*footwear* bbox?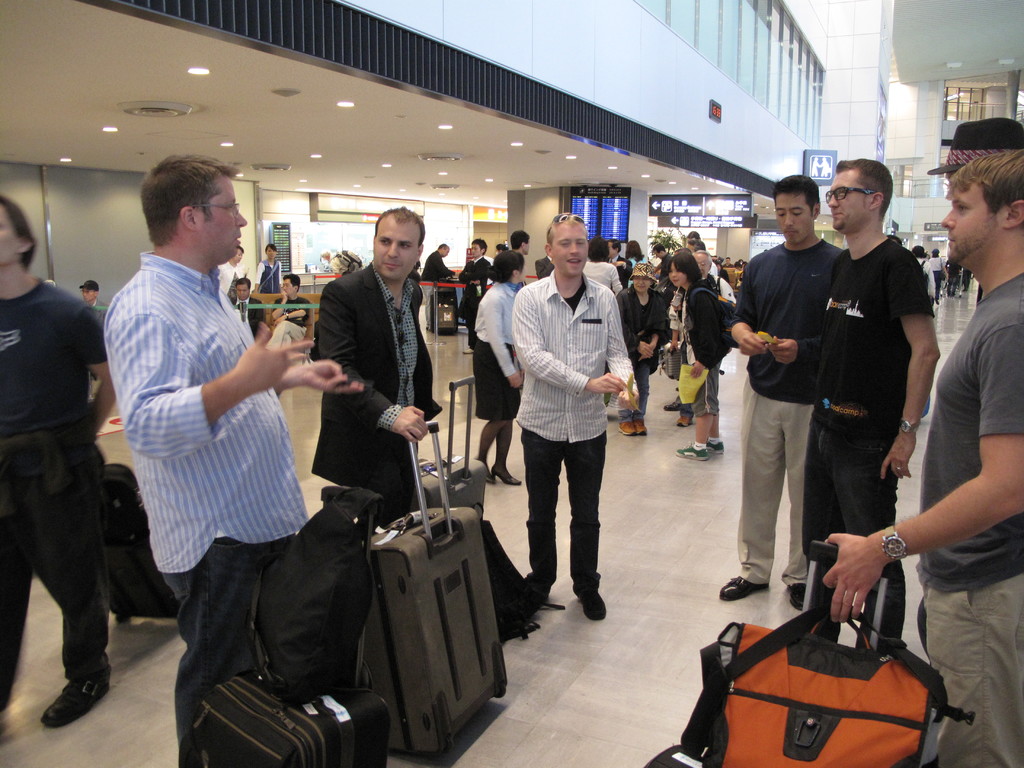
bbox(721, 577, 769, 601)
